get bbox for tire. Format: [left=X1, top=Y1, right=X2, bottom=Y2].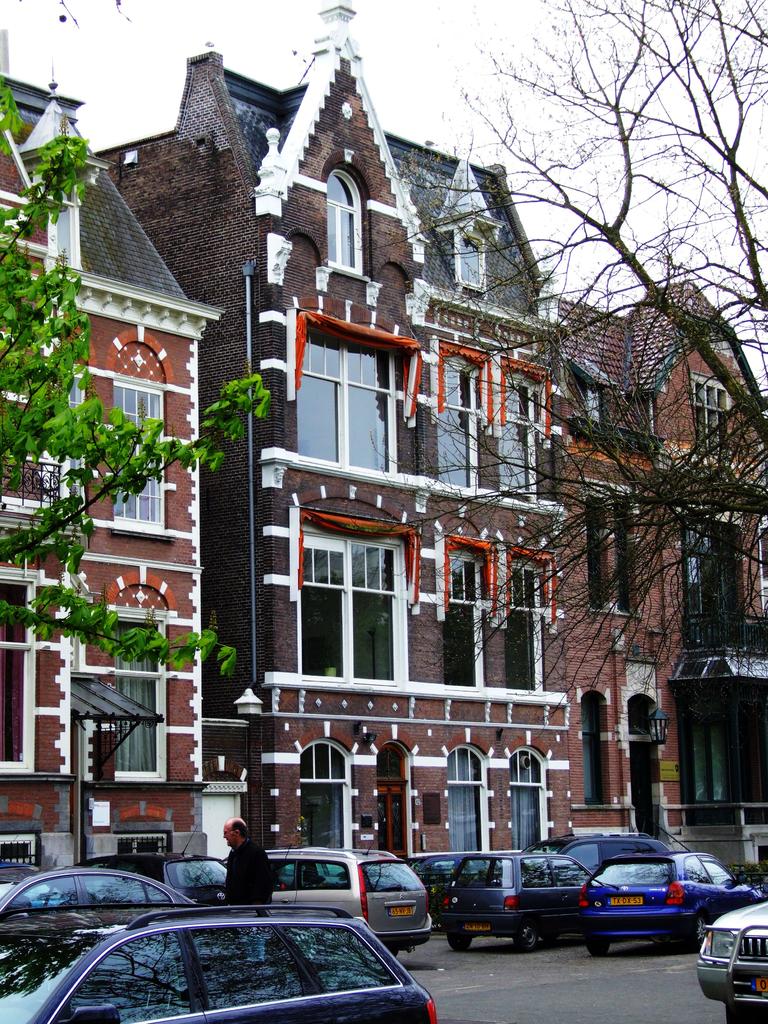
[left=587, top=943, right=613, bottom=955].
